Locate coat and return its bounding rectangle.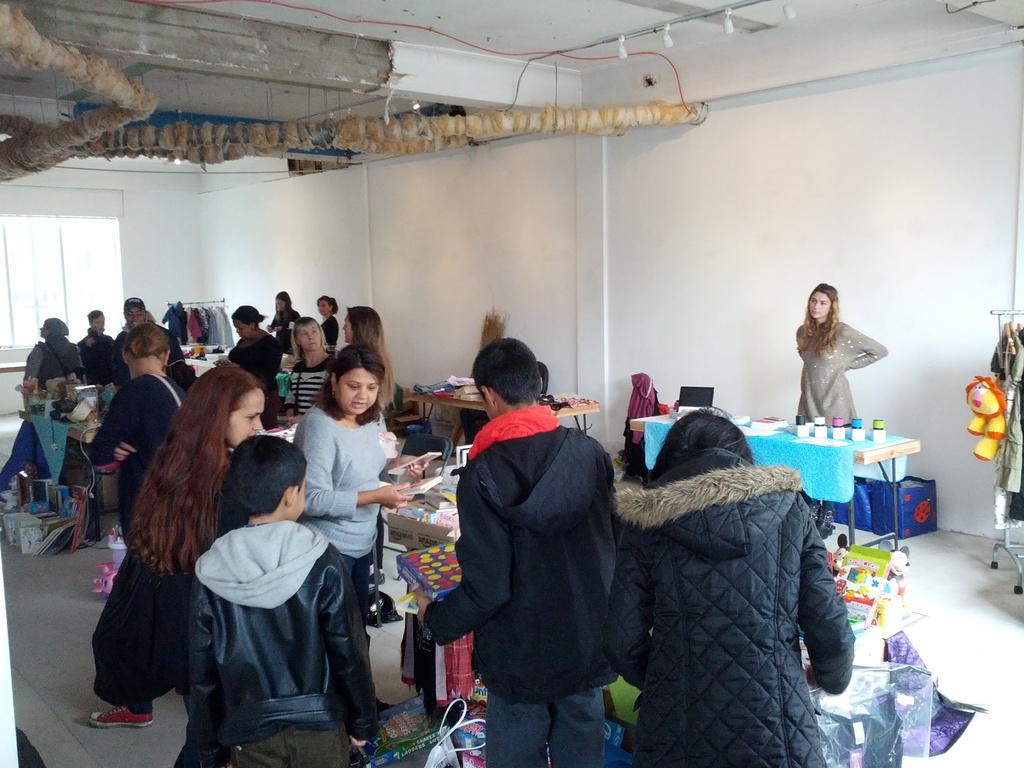
[x1=627, y1=392, x2=835, y2=742].
